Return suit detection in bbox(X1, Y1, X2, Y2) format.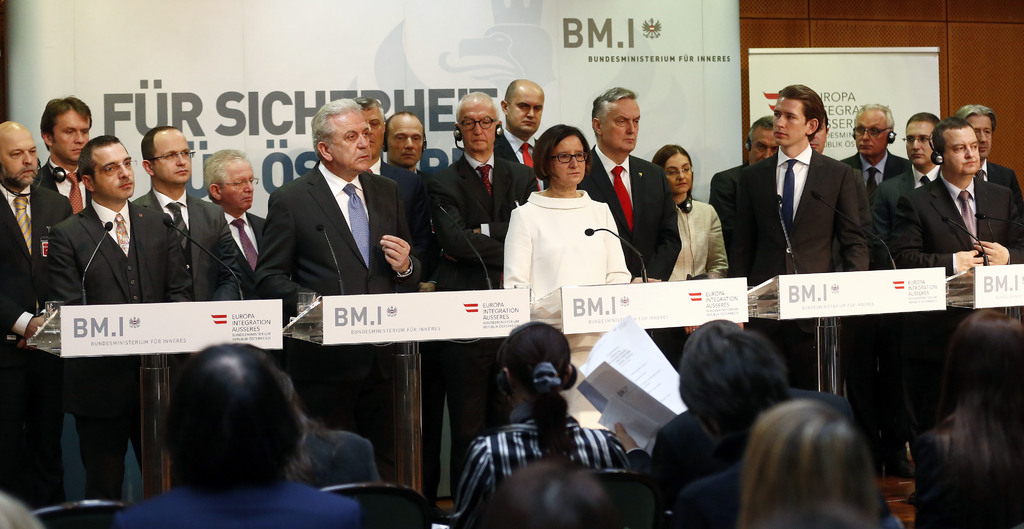
bbox(664, 459, 906, 528).
